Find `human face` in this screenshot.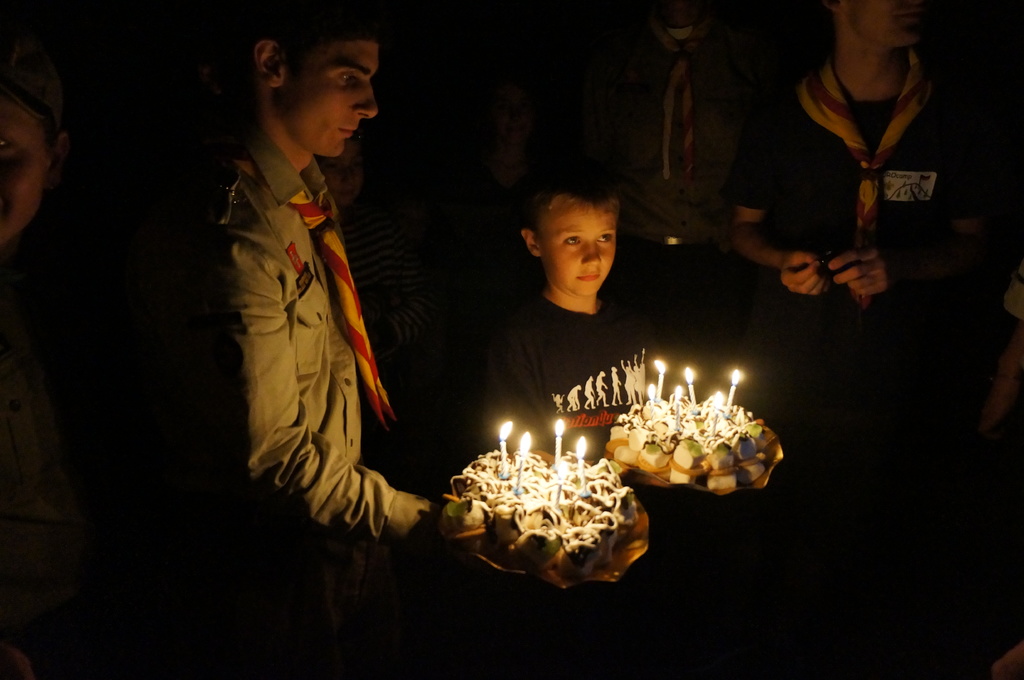
The bounding box for `human face` is {"left": 531, "top": 197, "right": 625, "bottom": 294}.
